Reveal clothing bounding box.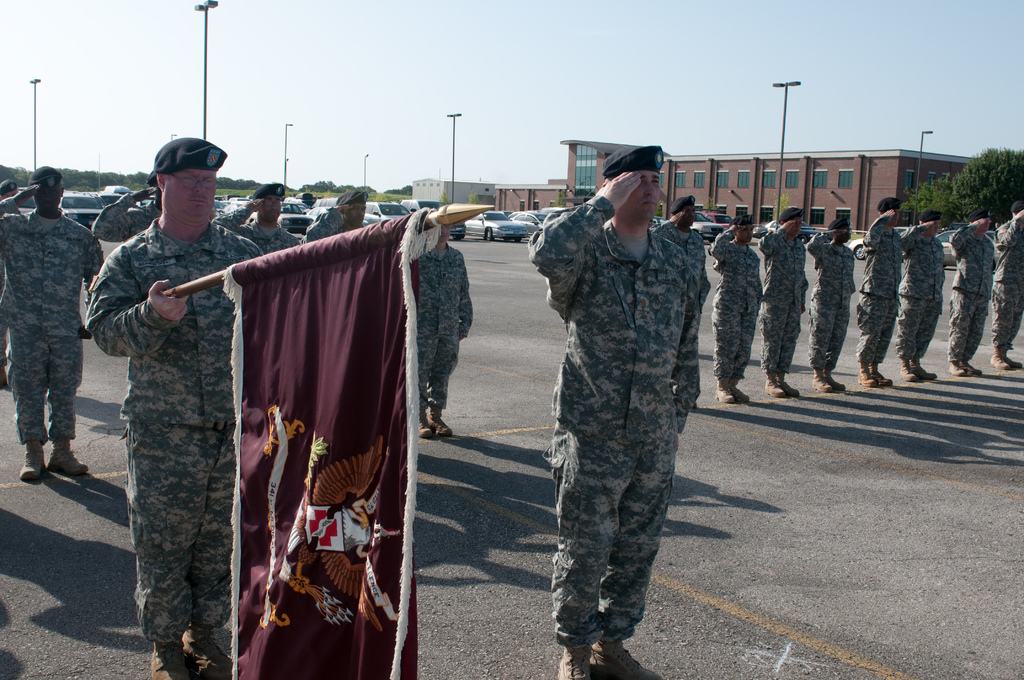
Revealed: locate(858, 215, 901, 367).
